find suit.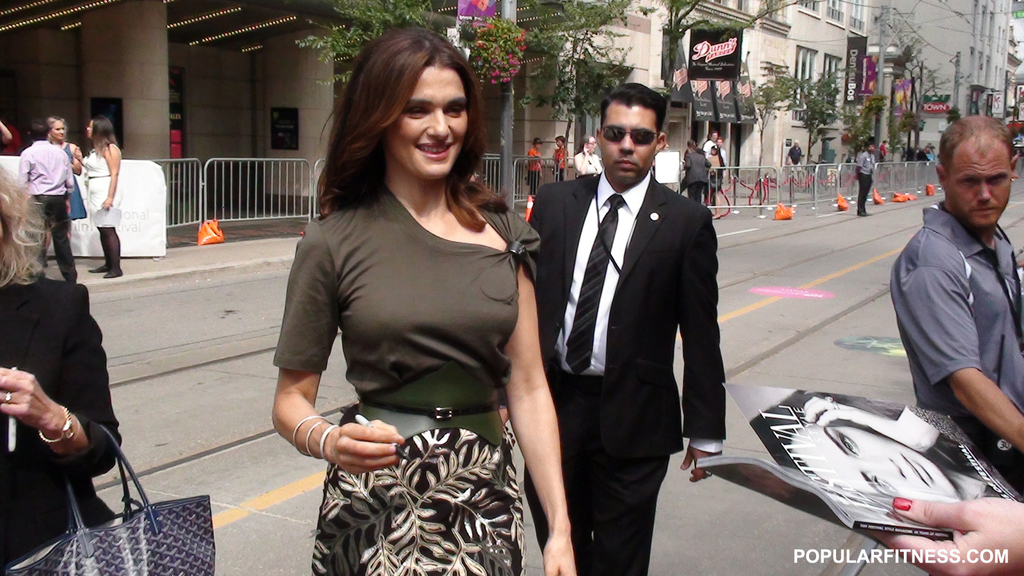
l=547, t=71, r=730, b=556.
